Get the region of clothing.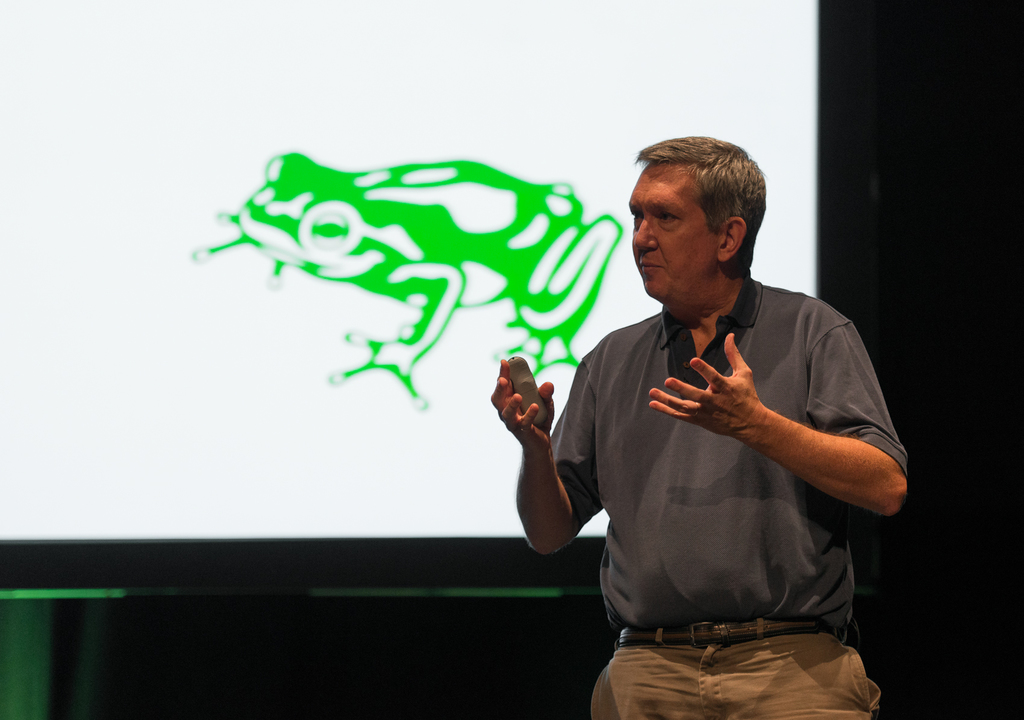
x1=552 y1=271 x2=909 y2=719.
